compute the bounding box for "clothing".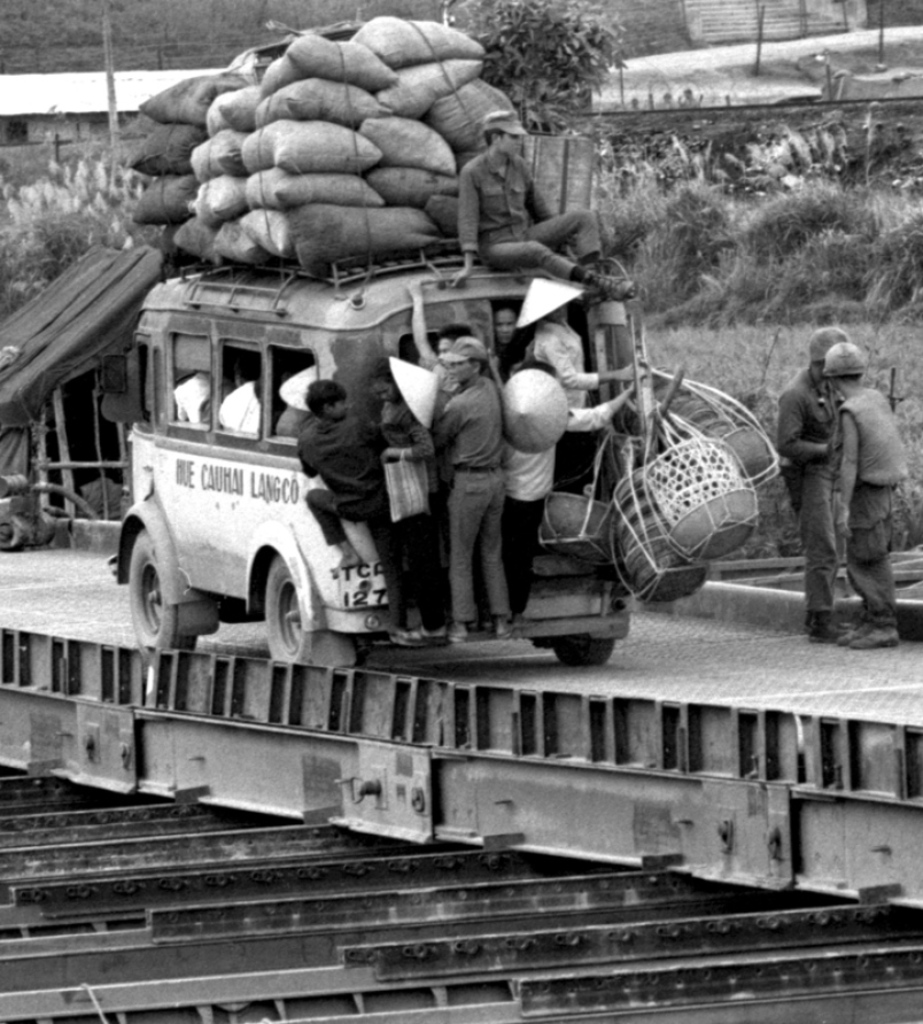
(781,358,845,608).
